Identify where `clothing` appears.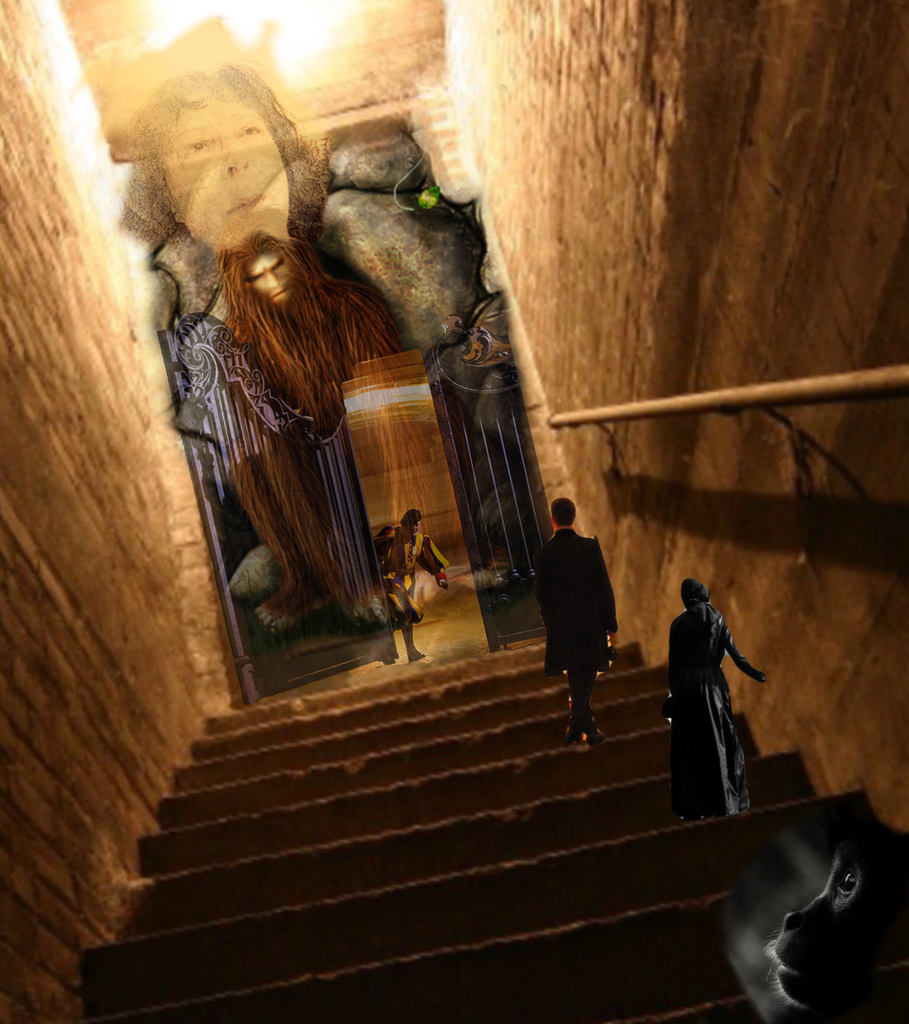
Appears at 540, 529, 623, 672.
